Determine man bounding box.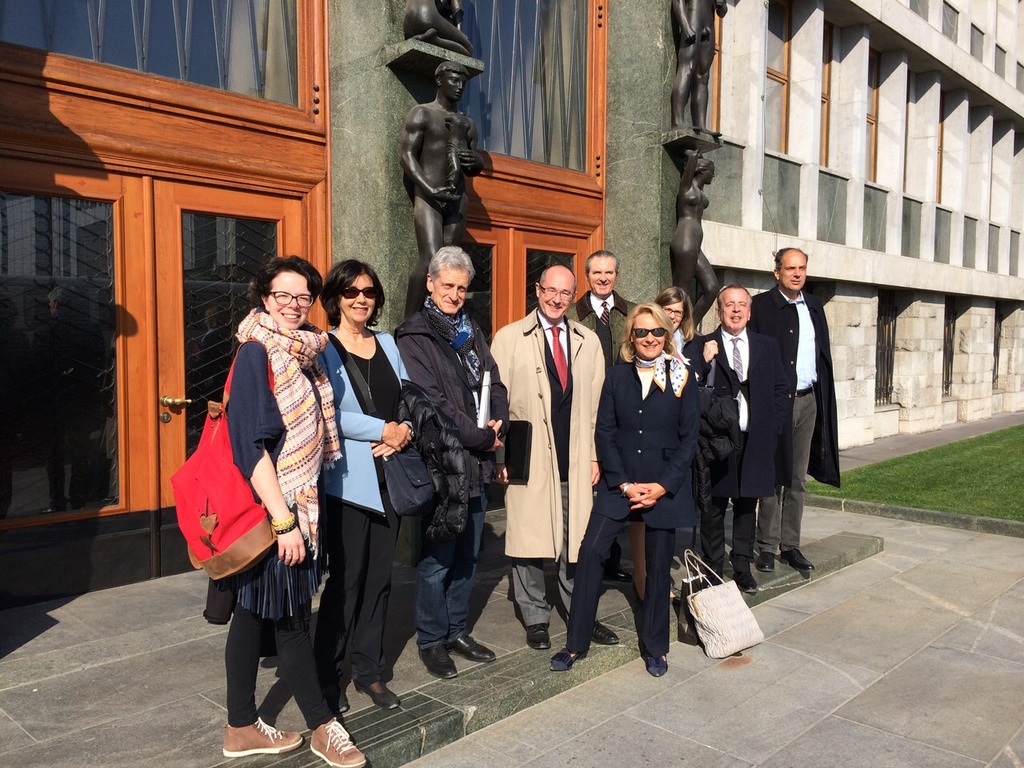
Determined: [750, 246, 842, 574].
